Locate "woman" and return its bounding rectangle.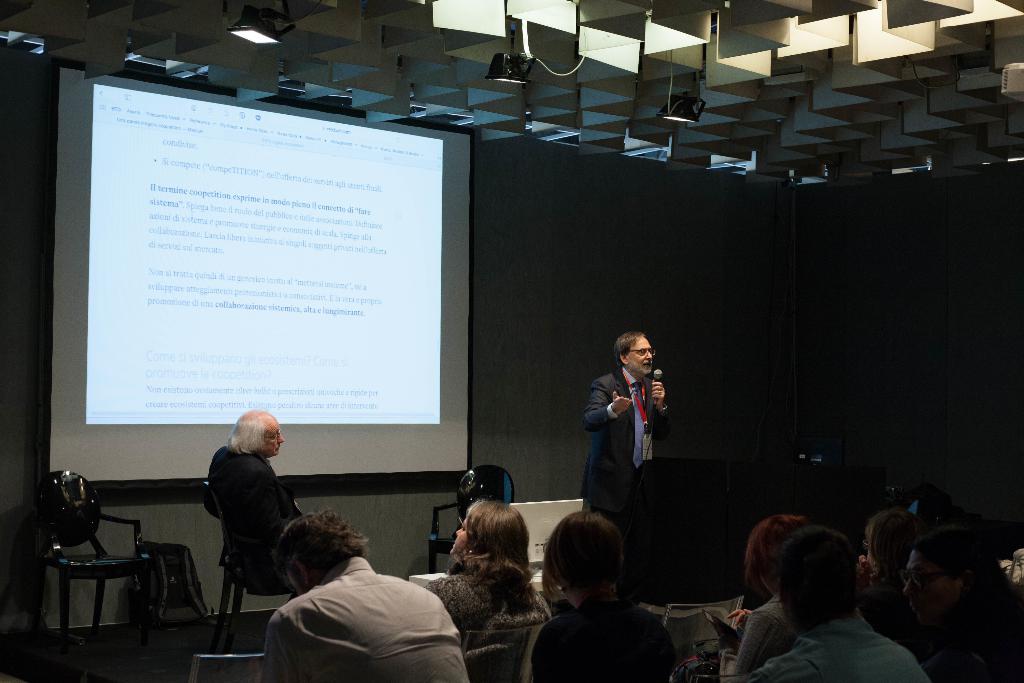
716, 498, 813, 682.
